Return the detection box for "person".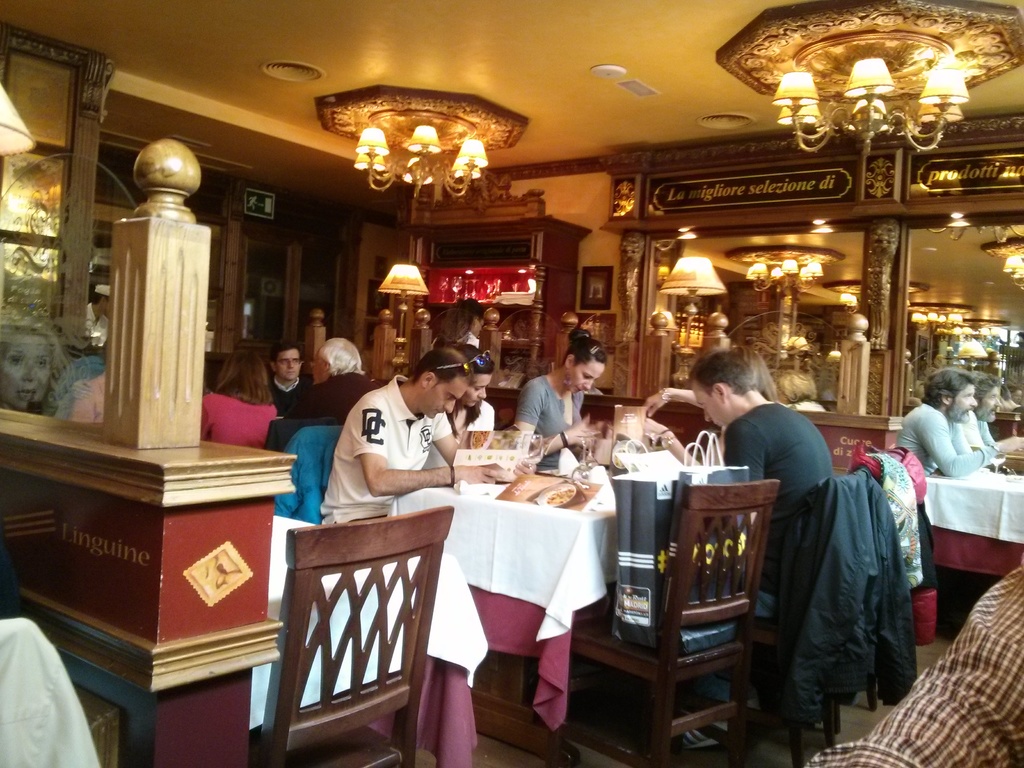
<region>689, 351, 833, 616</region>.
